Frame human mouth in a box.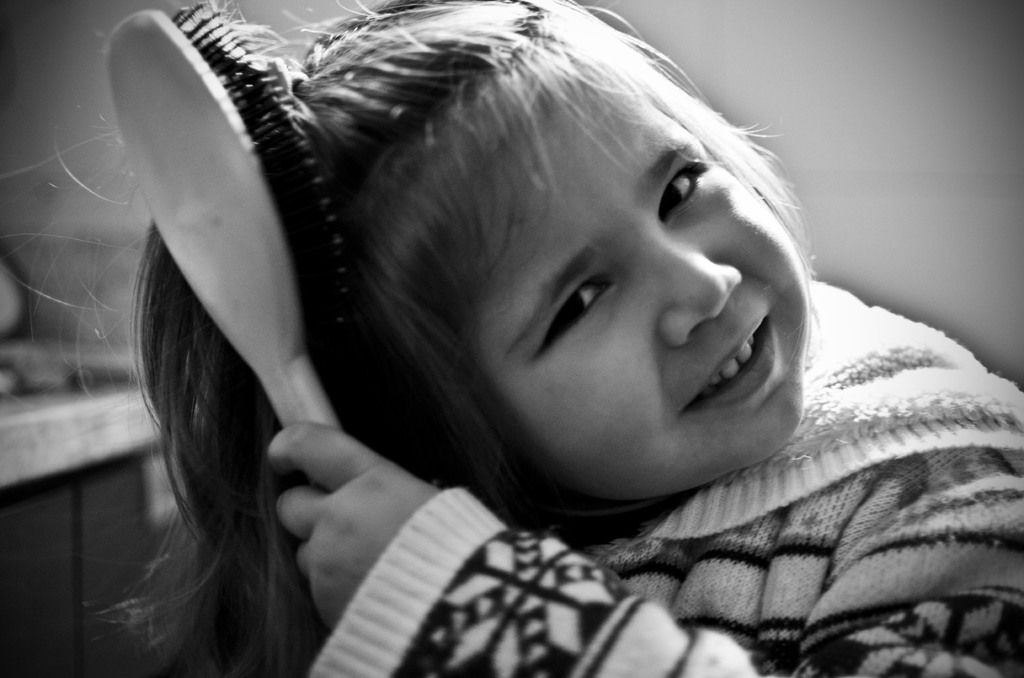
(686,334,789,417).
